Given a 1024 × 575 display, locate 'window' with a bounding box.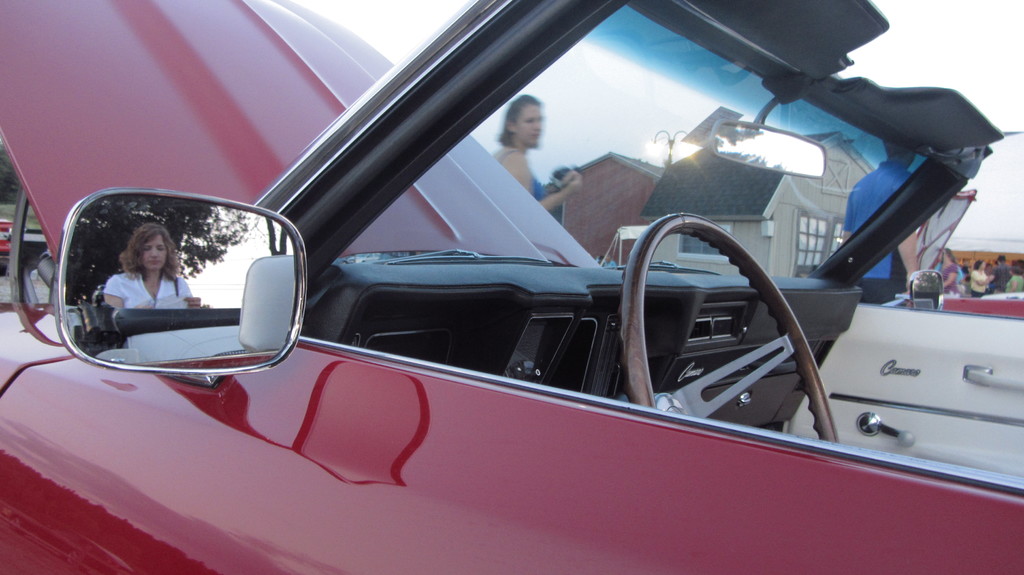
Located: locate(676, 216, 735, 263).
